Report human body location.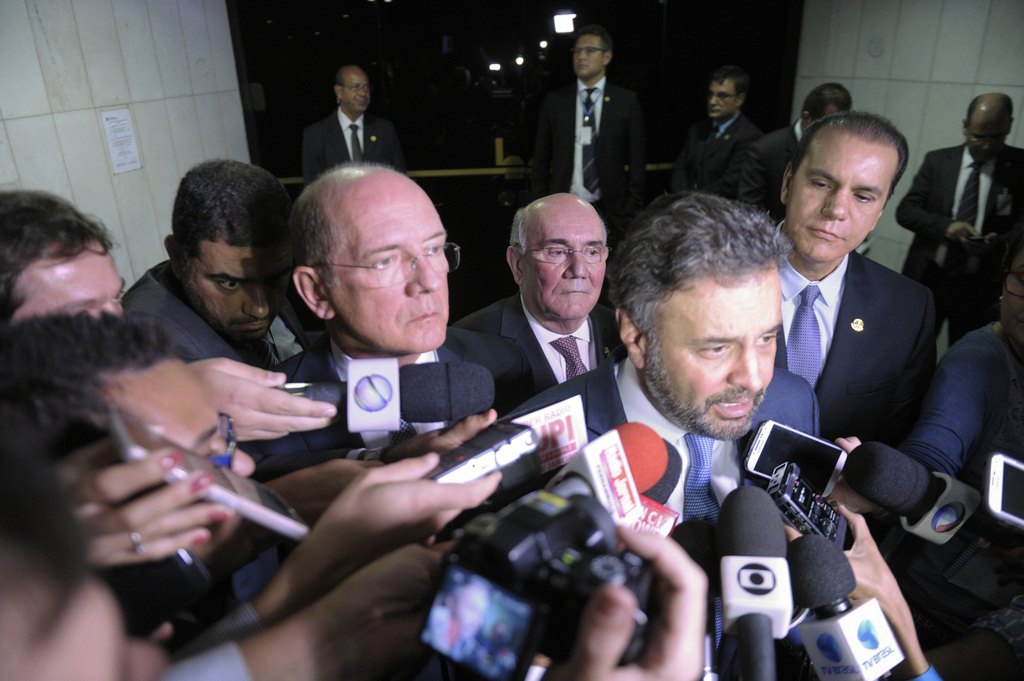
Report: l=757, t=83, r=879, b=197.
